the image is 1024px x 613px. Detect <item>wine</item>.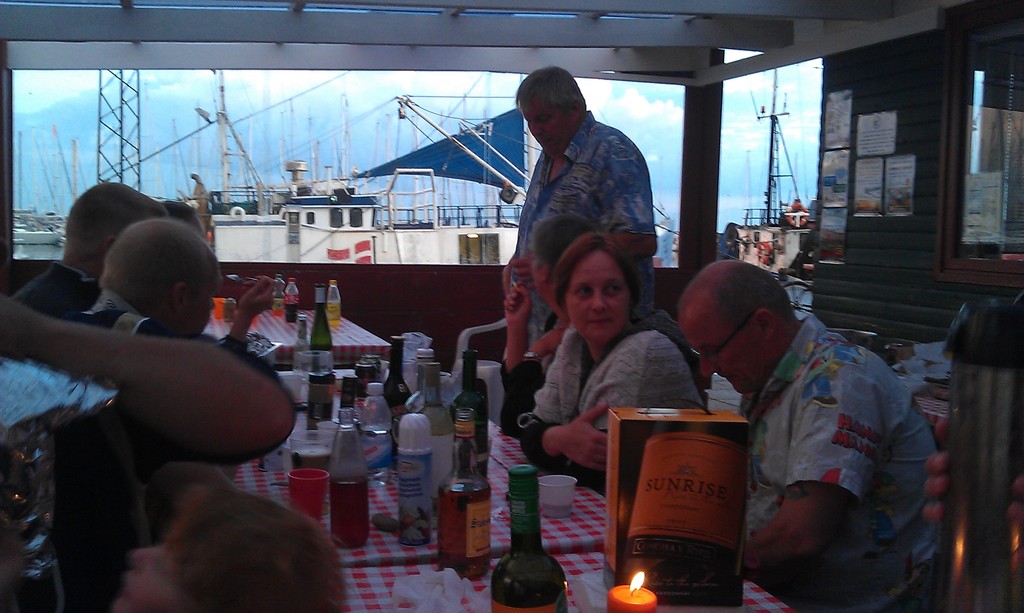
Detection: 415/362/458/514.
